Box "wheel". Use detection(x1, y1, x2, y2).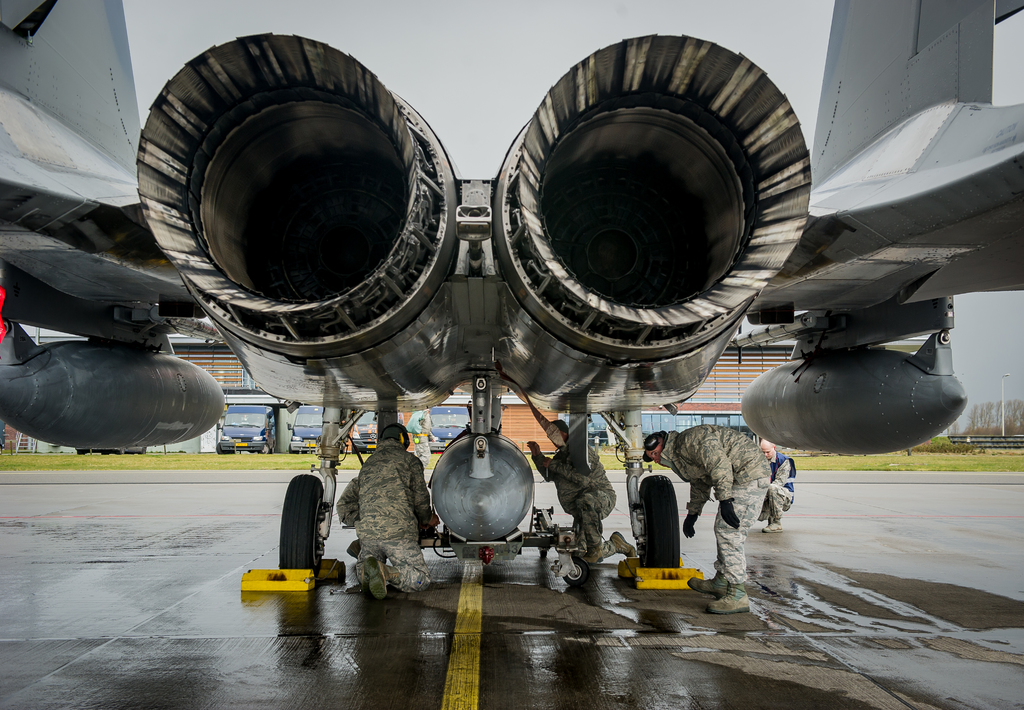
detection(564, 559, 589, 586).
